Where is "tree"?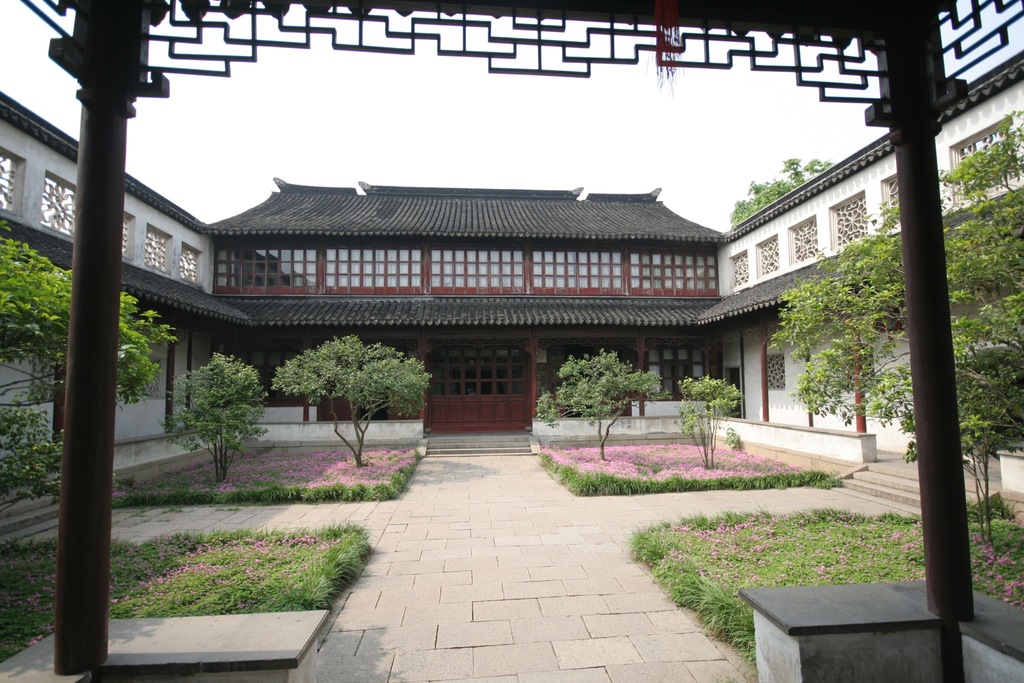
(left=269, top=334, right=432, bottom=467).
